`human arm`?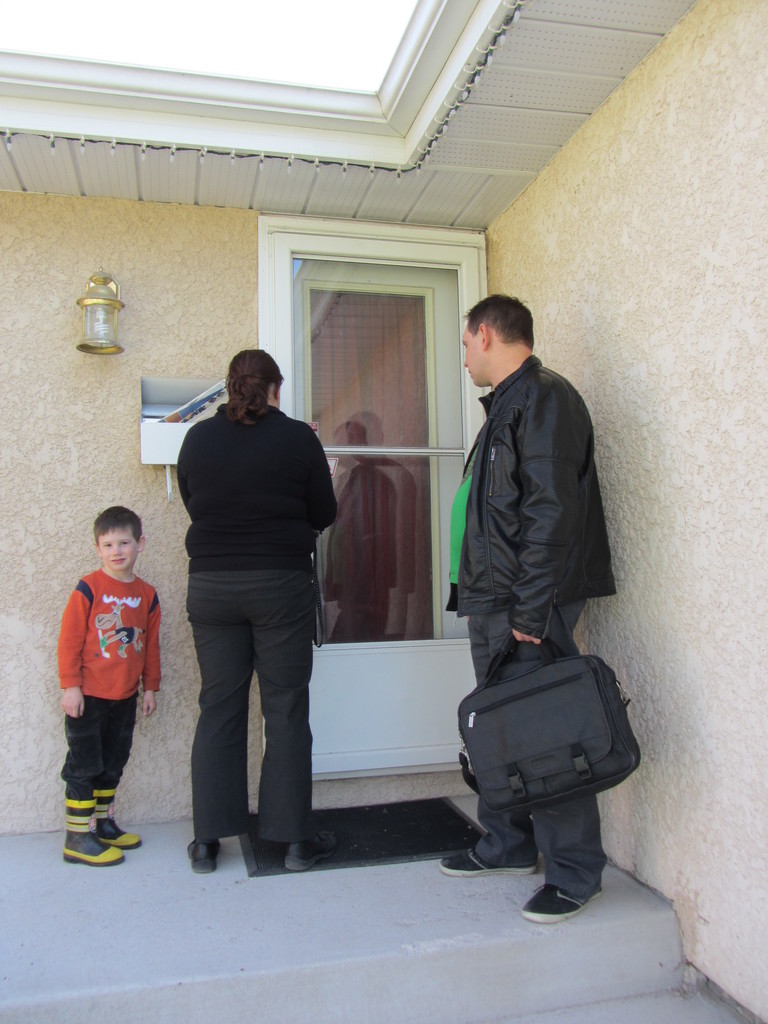
detection(507, 385, 584, 643)
